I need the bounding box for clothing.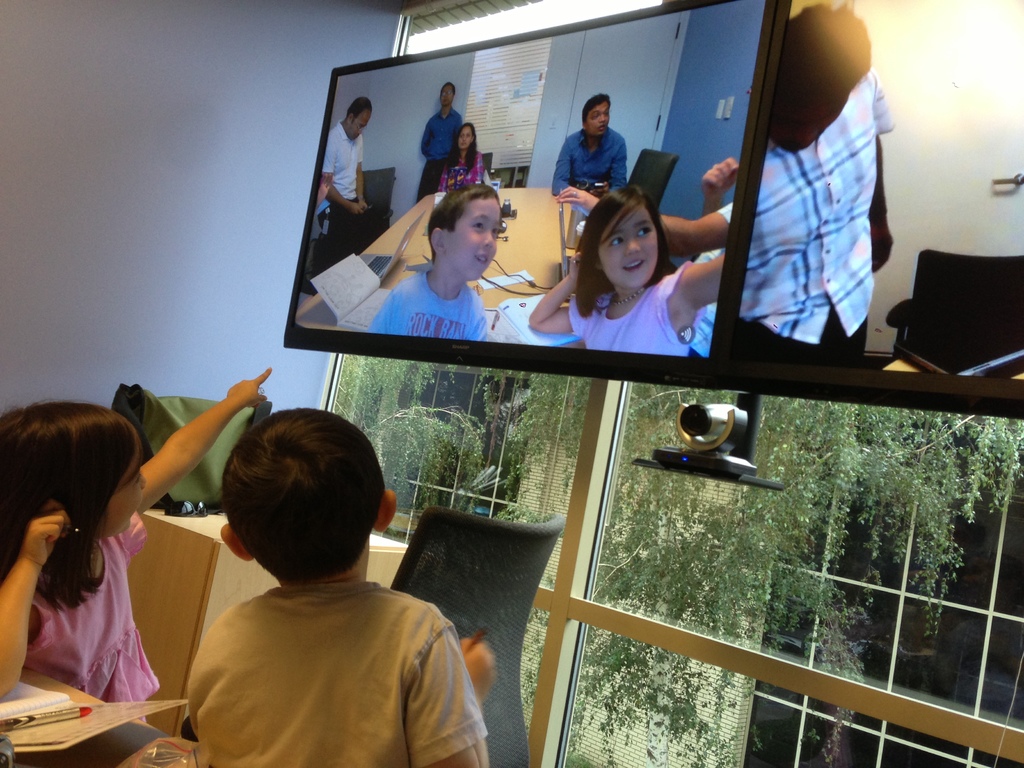
Here it is: <box>433,143,487,196</box>.
